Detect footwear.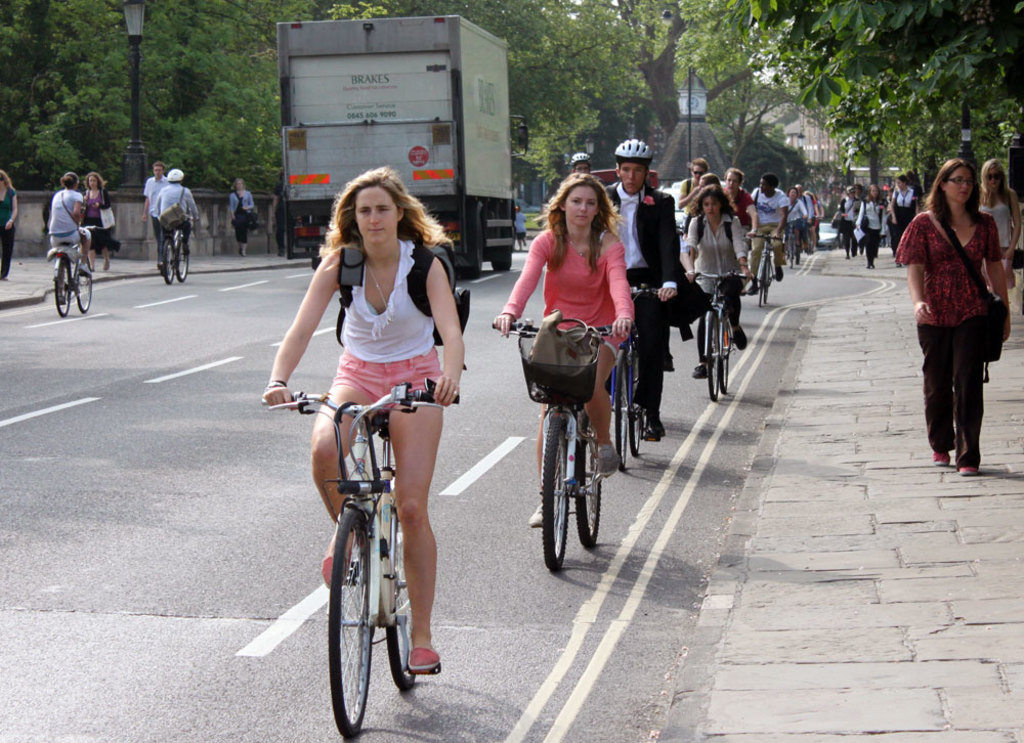
Detected at [left=646, top=410, right=669, bottom=441].
